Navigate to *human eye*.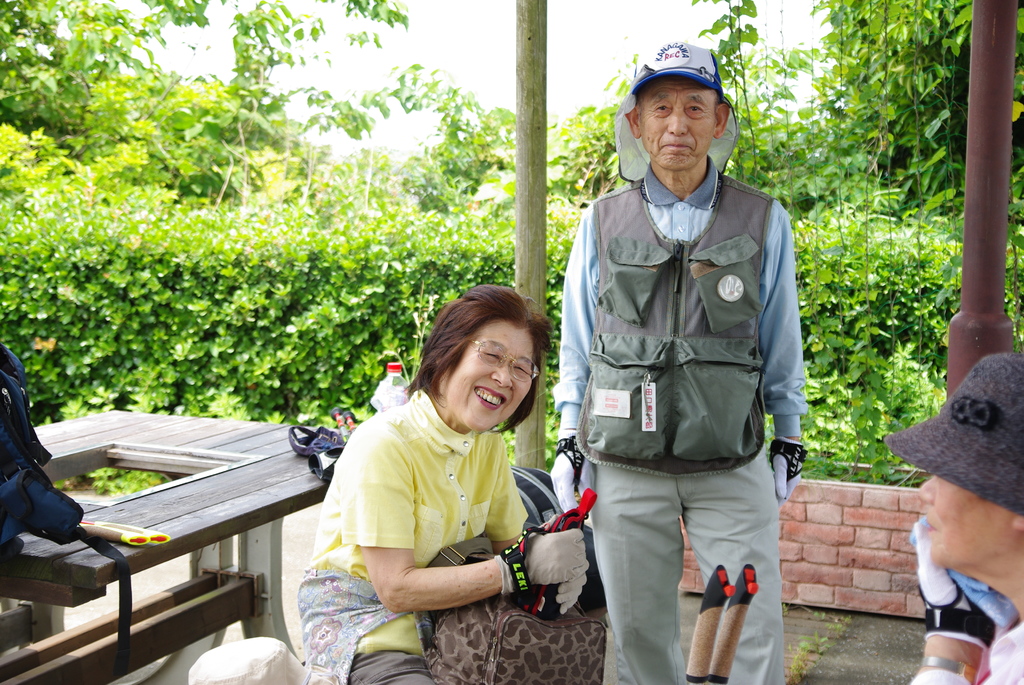
Navigation target: box=[684, 101, 709, 119].
